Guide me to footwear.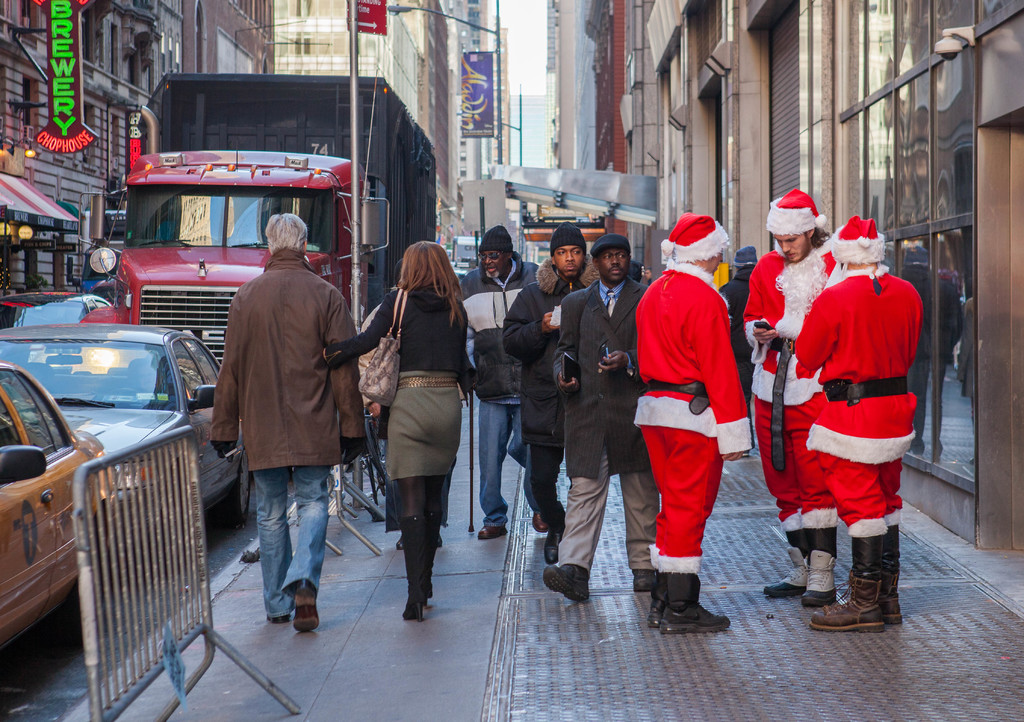
Guidance: BBox(476, 526, 509, 542).
